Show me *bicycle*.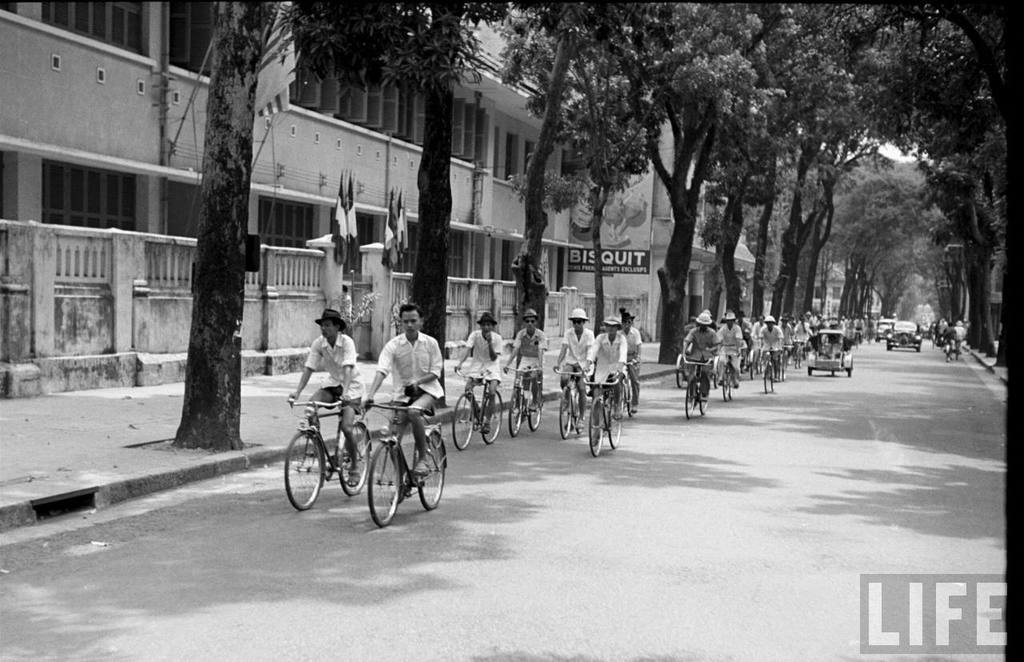
*bicycle* is here: pyautogui.locateOnScreen(743, 333, 764, 364).
